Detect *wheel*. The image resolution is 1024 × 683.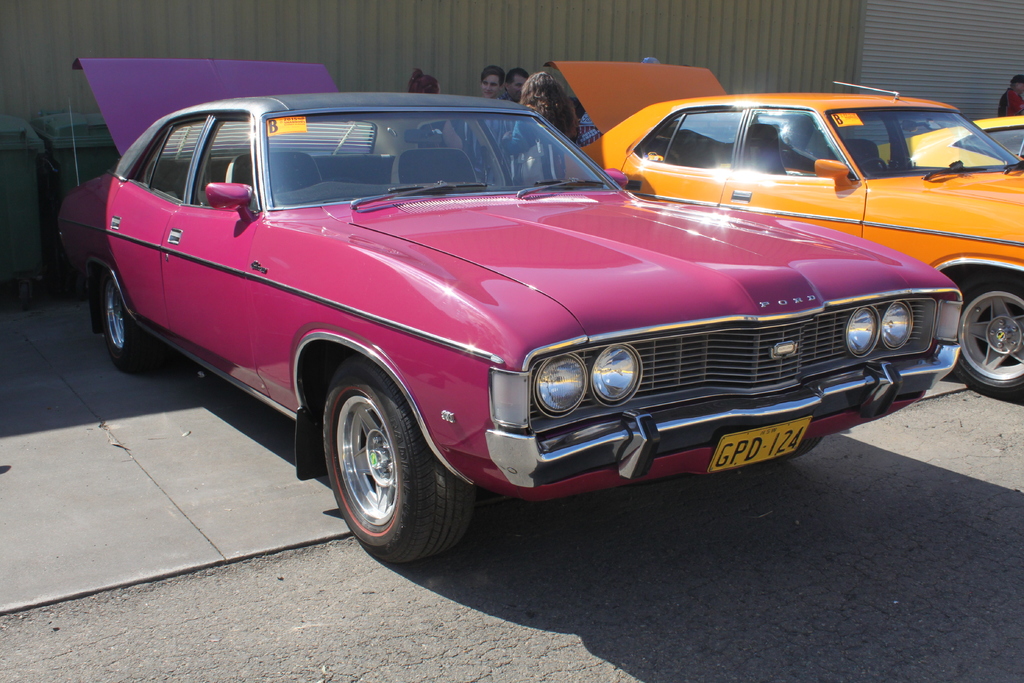
detection(952, 272, 1023, 393).
